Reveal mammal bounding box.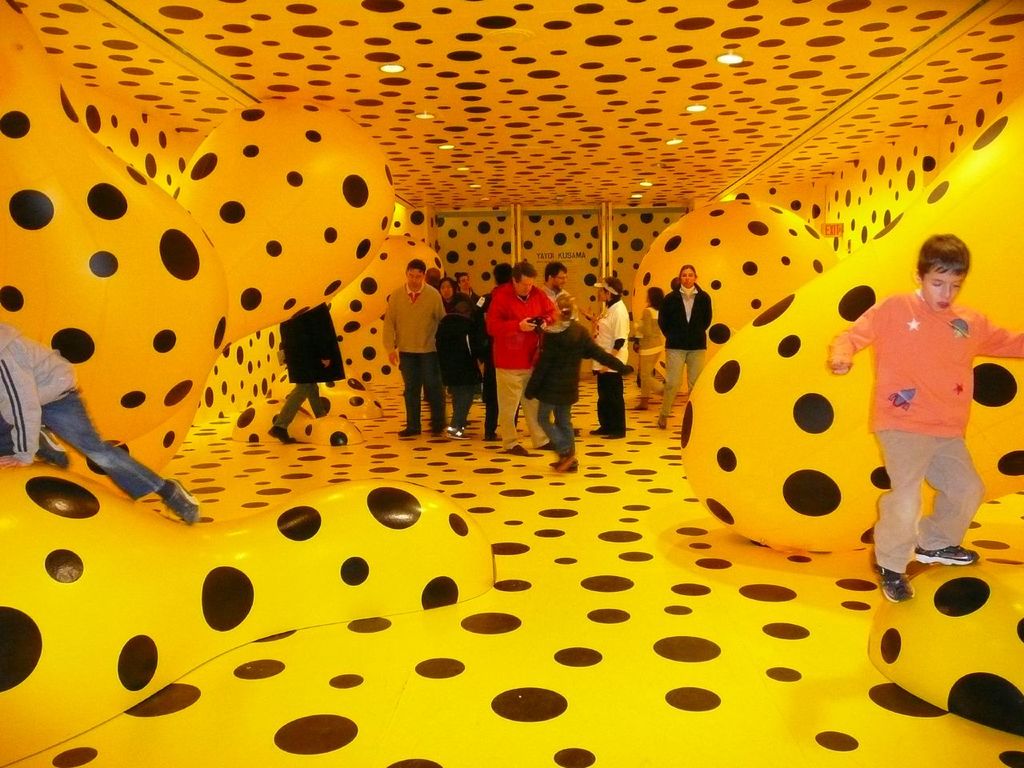
Revealed: box(658, 262, 714, 428).
